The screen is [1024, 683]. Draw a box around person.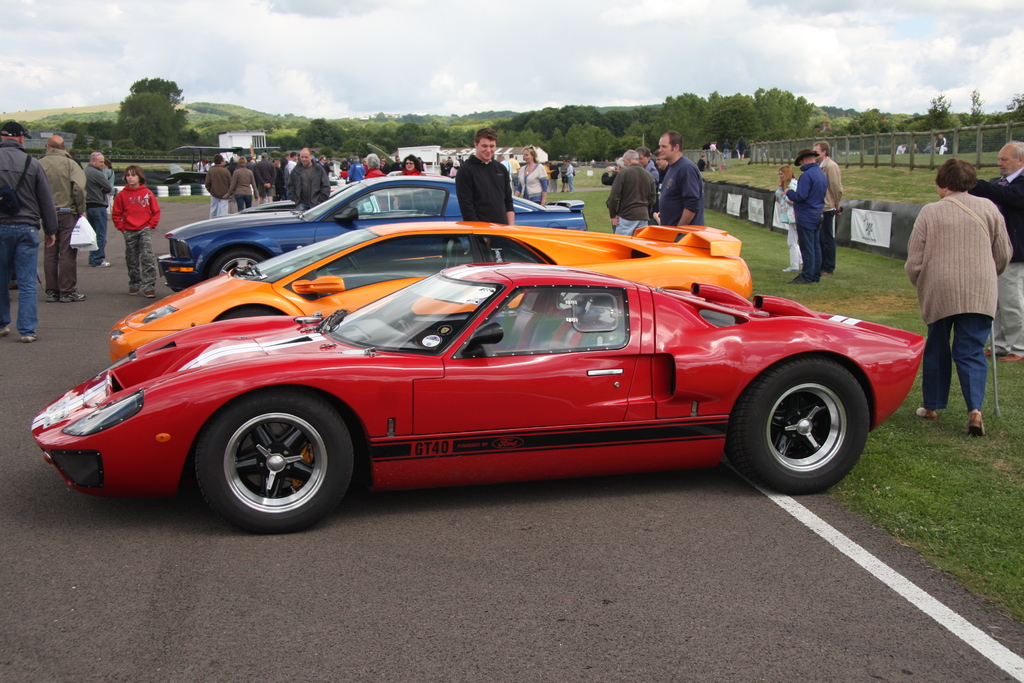
pyautogui.locateOnScreen(635, 148, 659, 213).
